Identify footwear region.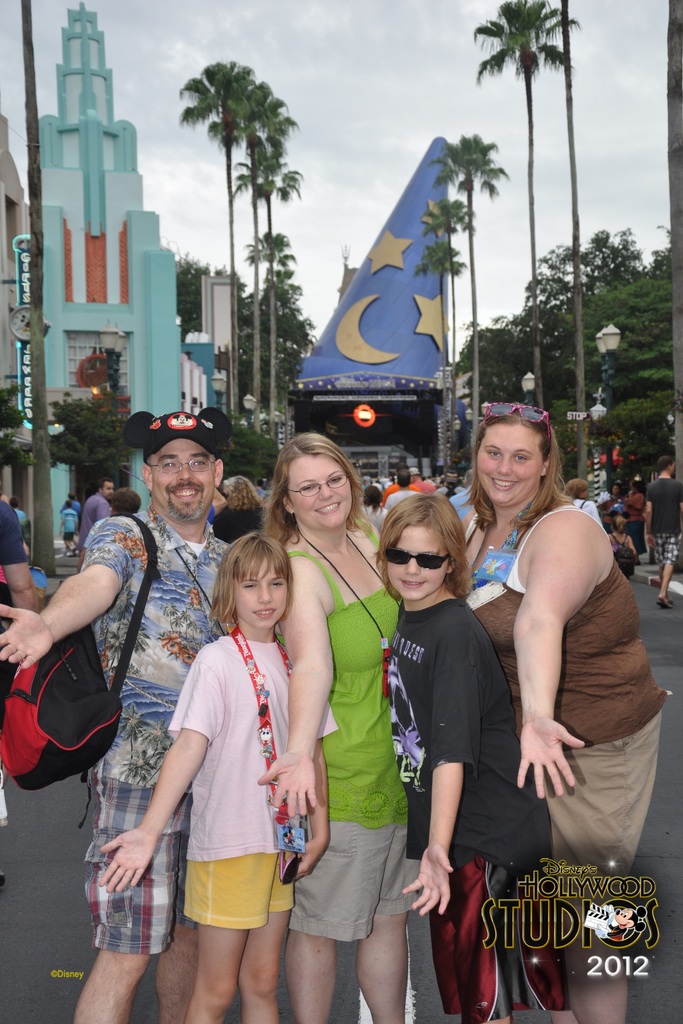
Region: bbox=(655, 595, 675, 609).
